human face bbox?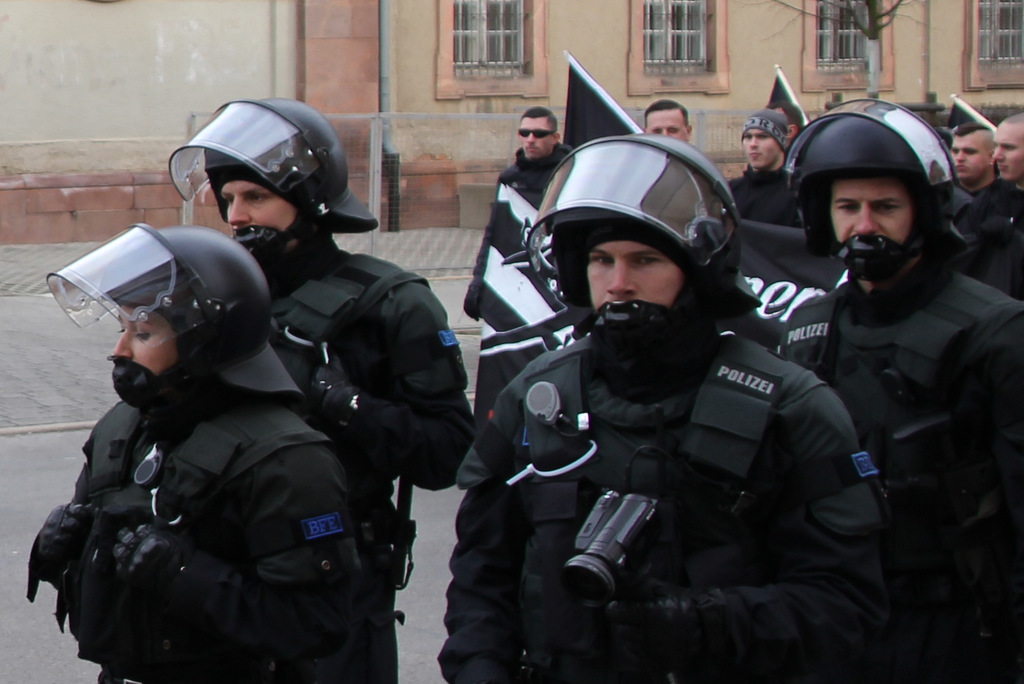
[left=220, top=179, right=295, bottom=237]
